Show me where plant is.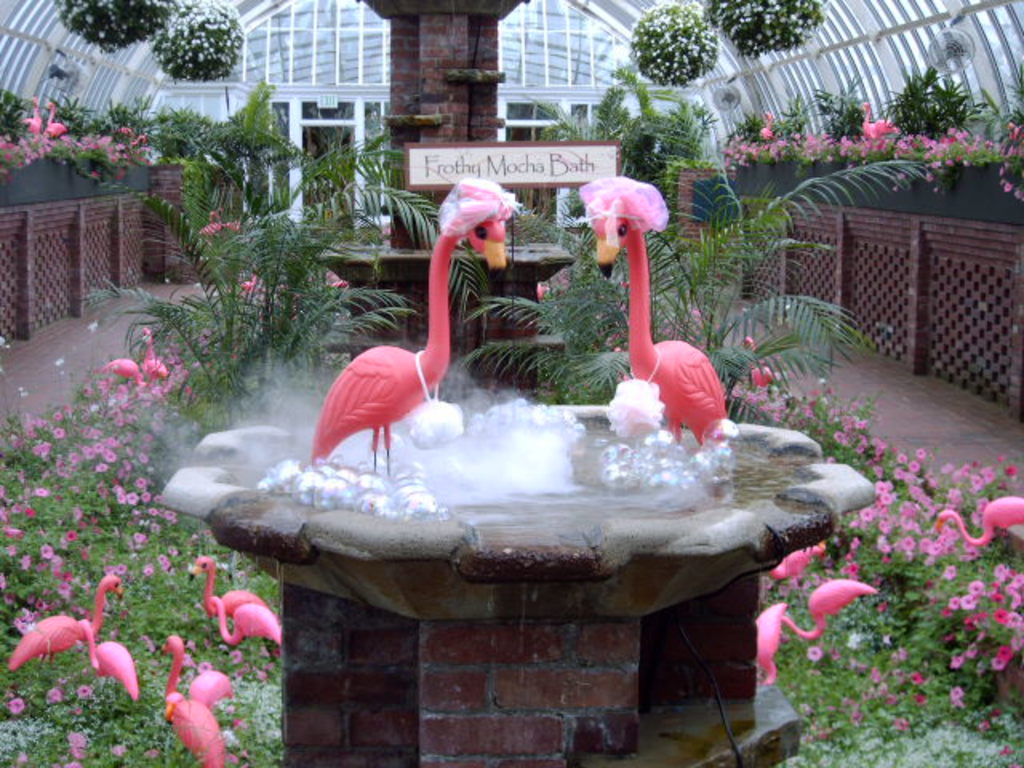
plant is at bbox=[147, 85, 208, 176].
